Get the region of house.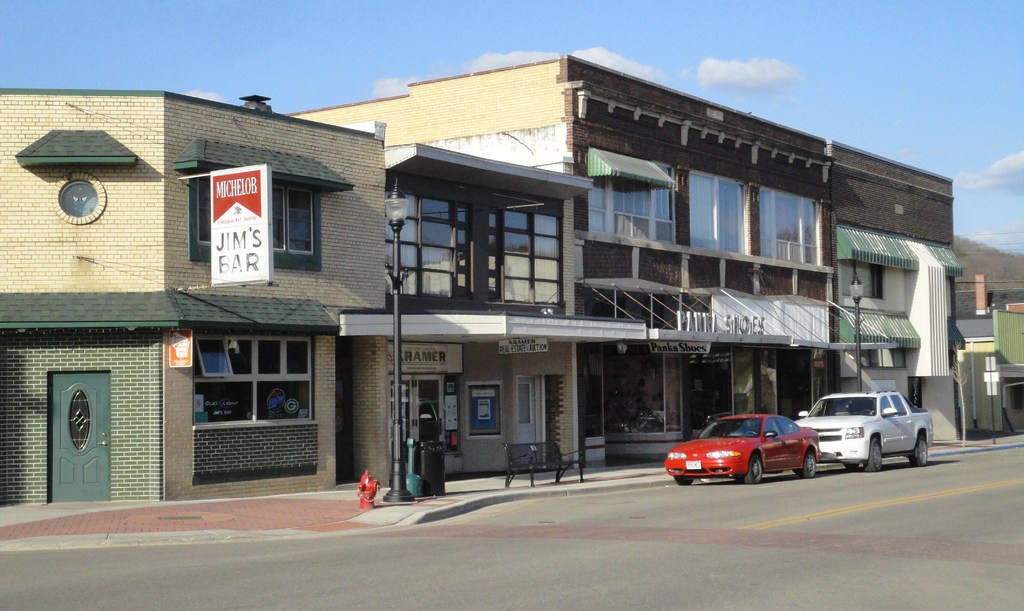
{"left": 5, "top": 93, "right": 391, "bottom": 500}.
